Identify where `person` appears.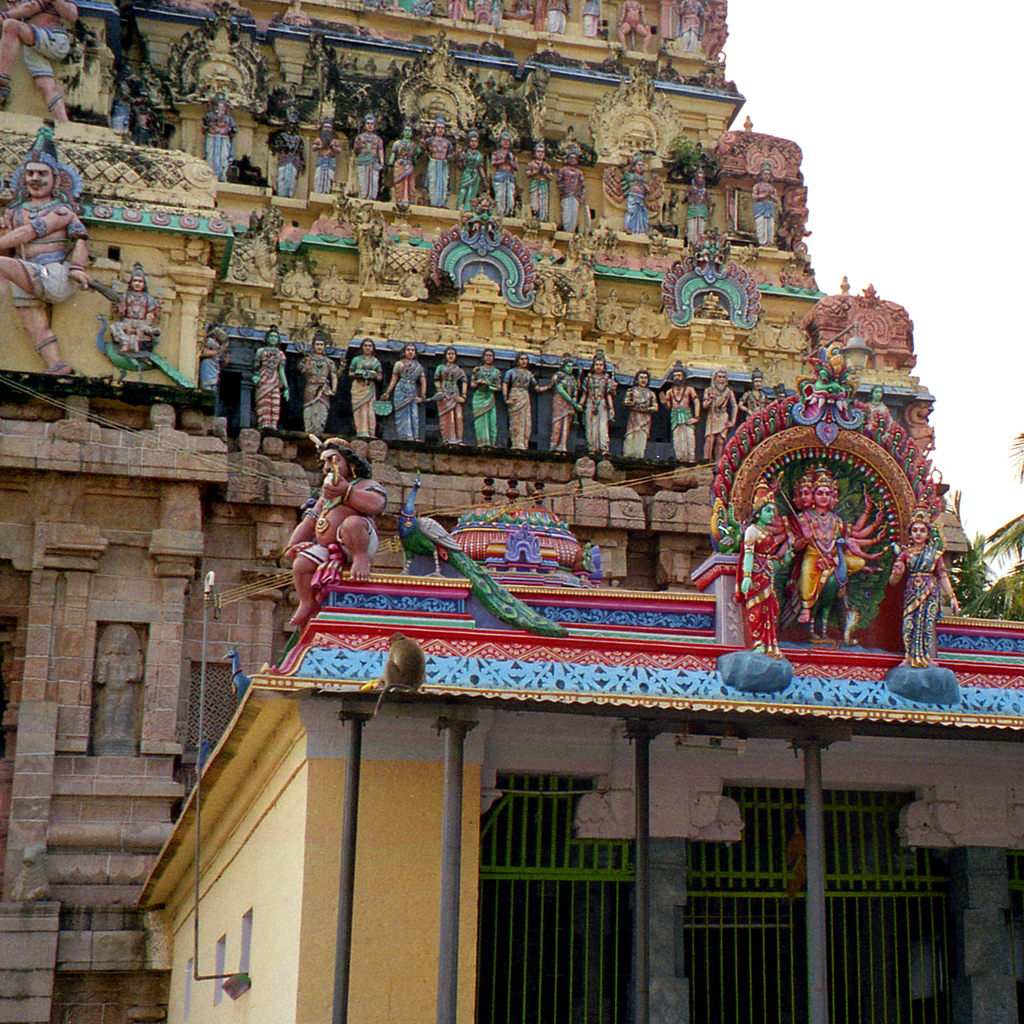
Appears at select_region(456, 133, 491, 207).
